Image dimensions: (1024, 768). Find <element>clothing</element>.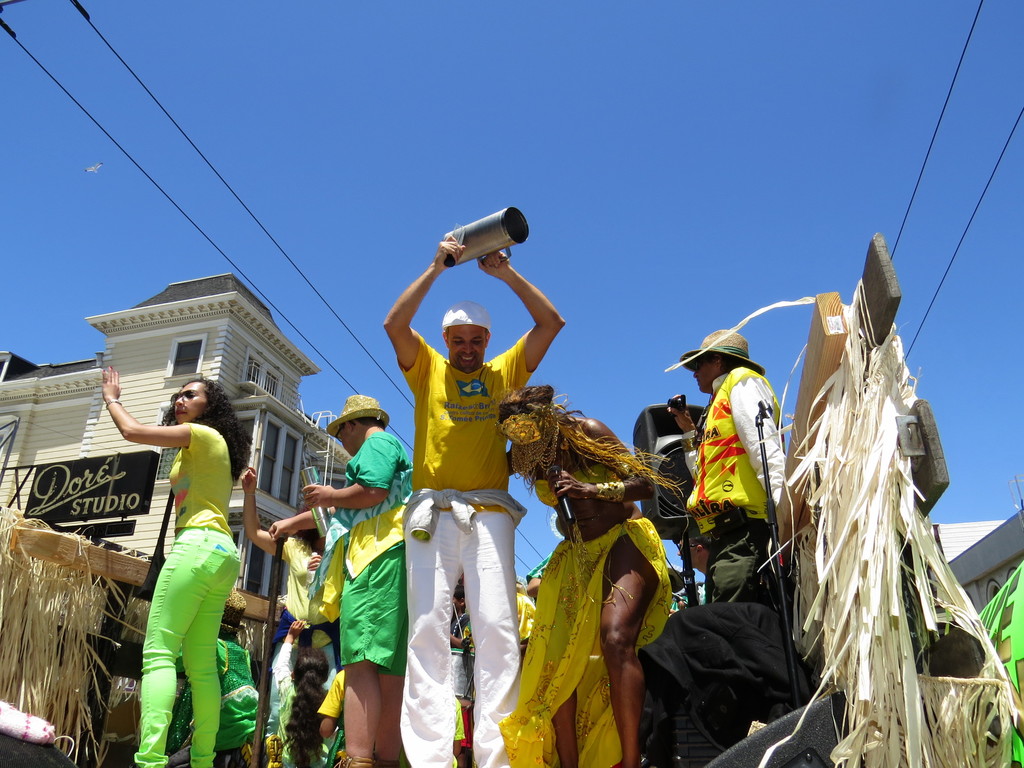
bbox(167, 419, 235, 534).
